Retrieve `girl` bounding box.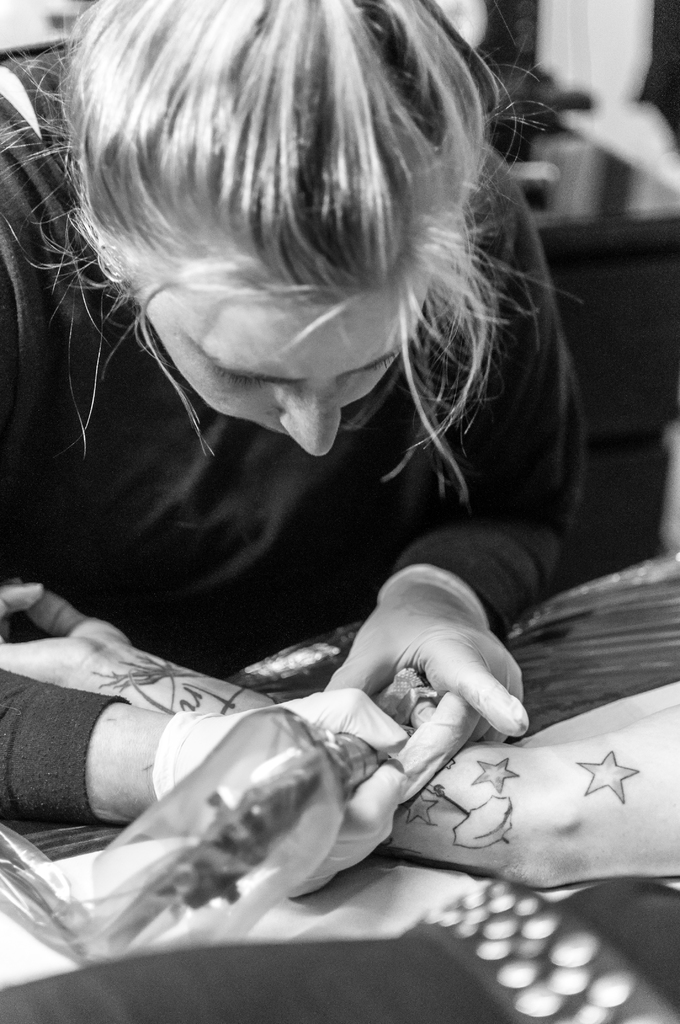
Bounding box: [7, 68, 622, 977].
